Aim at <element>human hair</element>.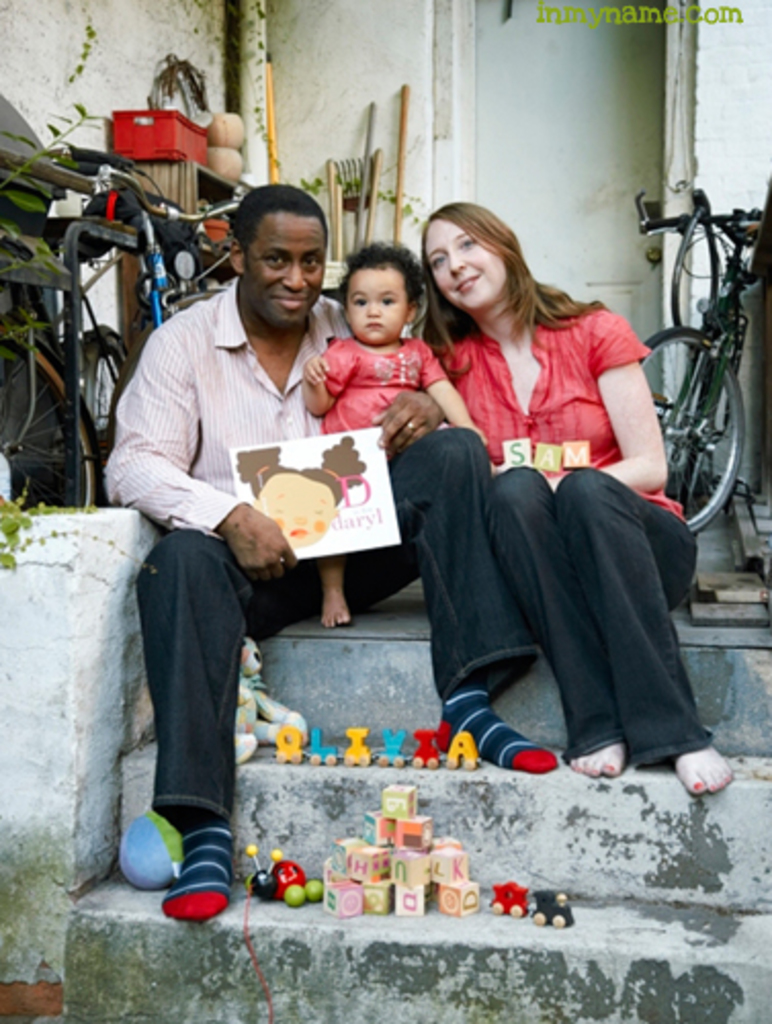
Aimed at <box>334,238,428,315</box>.
